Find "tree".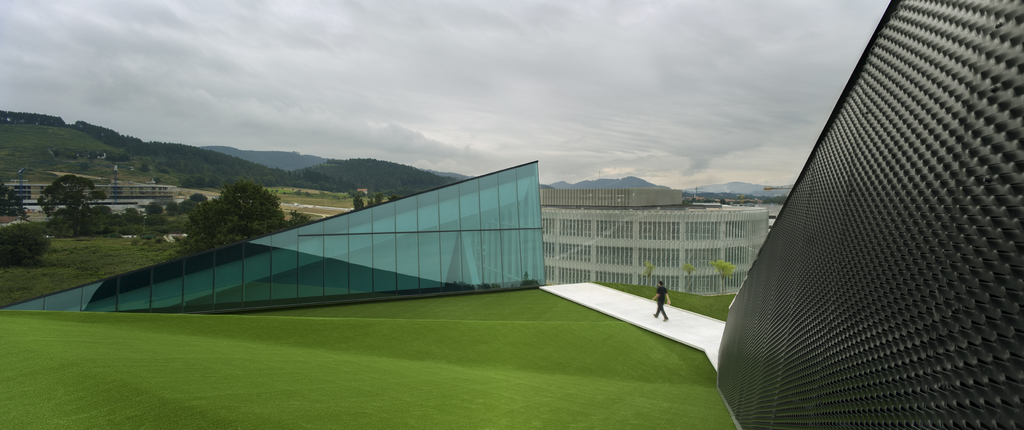
select_region(166, 201, 177, 219).
